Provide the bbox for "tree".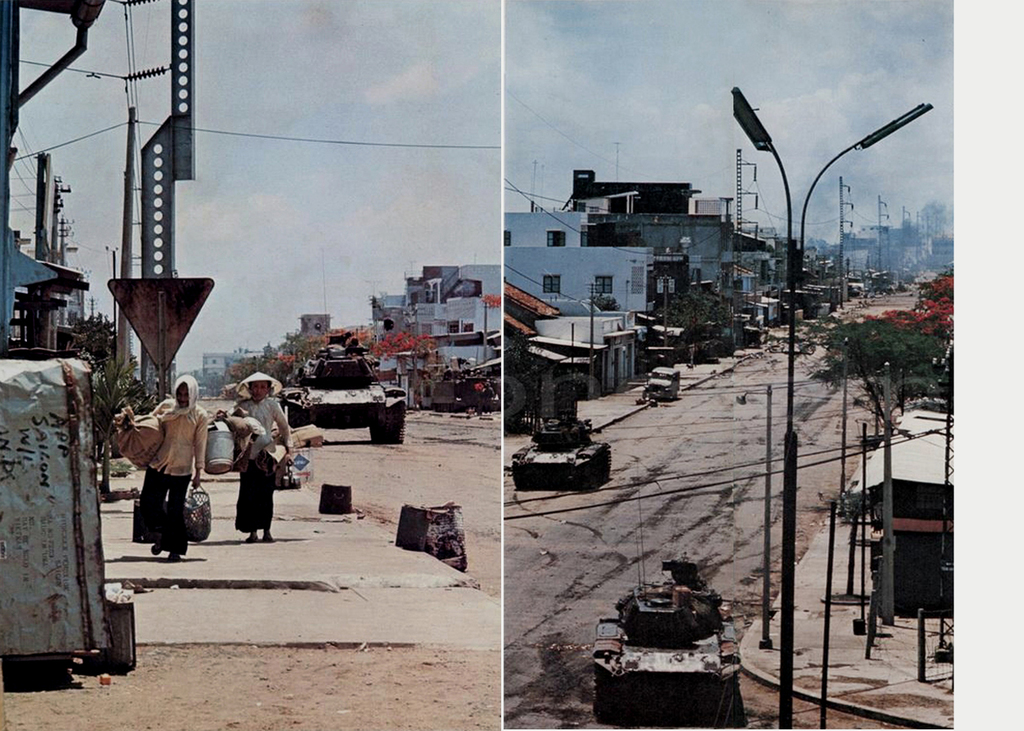
Rect(60, 308, 145, 383).
